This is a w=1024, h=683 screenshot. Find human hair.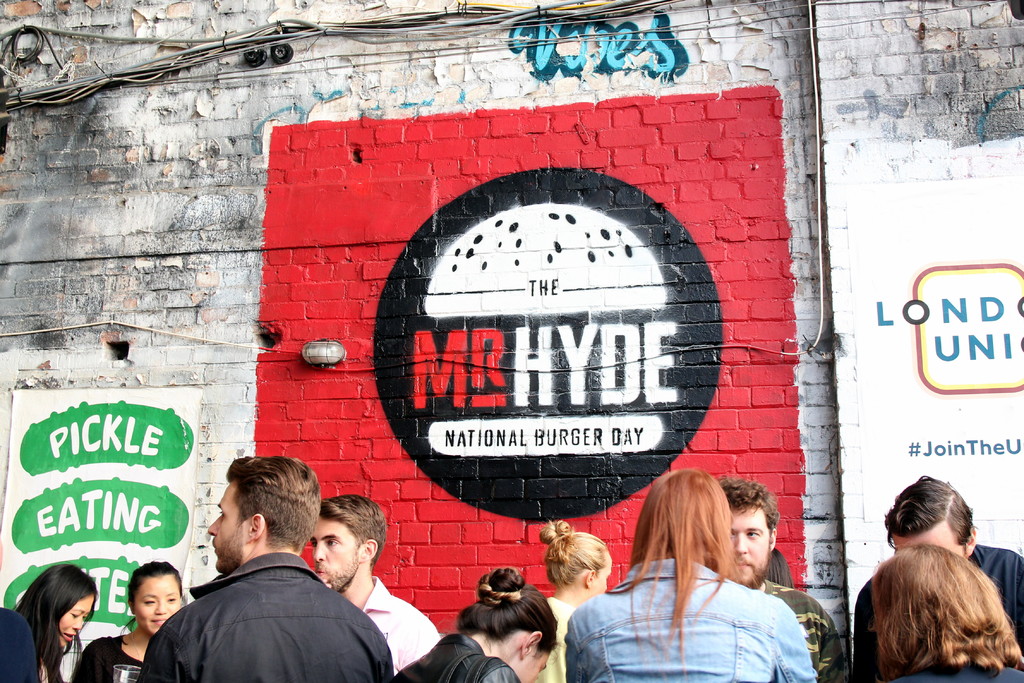
Bounding box: (127, 558, 180, 613).
